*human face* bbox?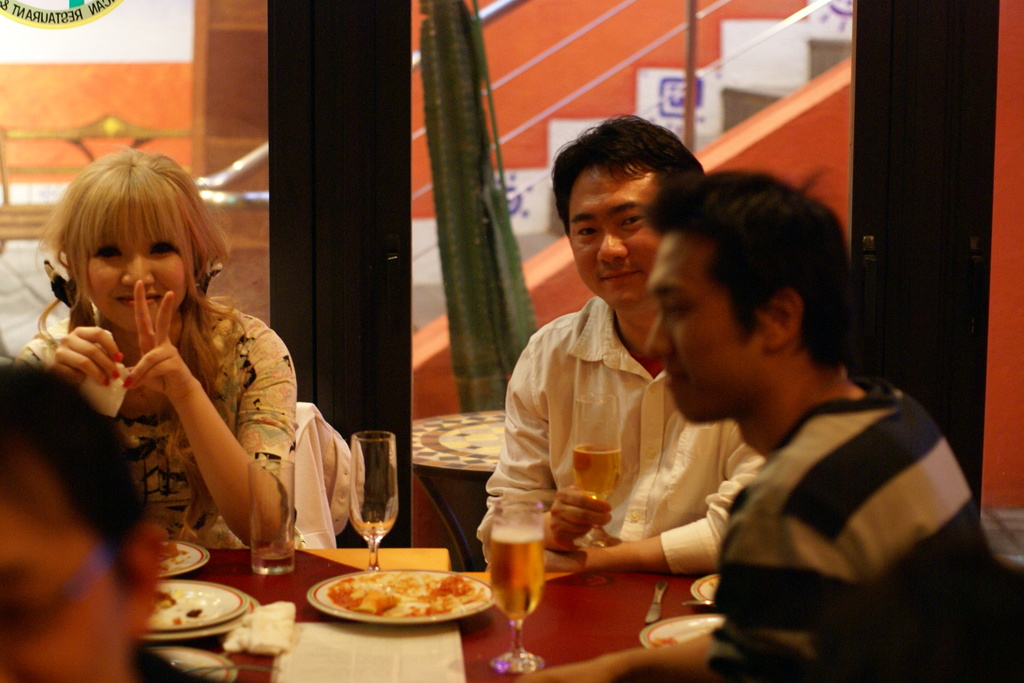
bbox=[568, 172, 655, 305]
